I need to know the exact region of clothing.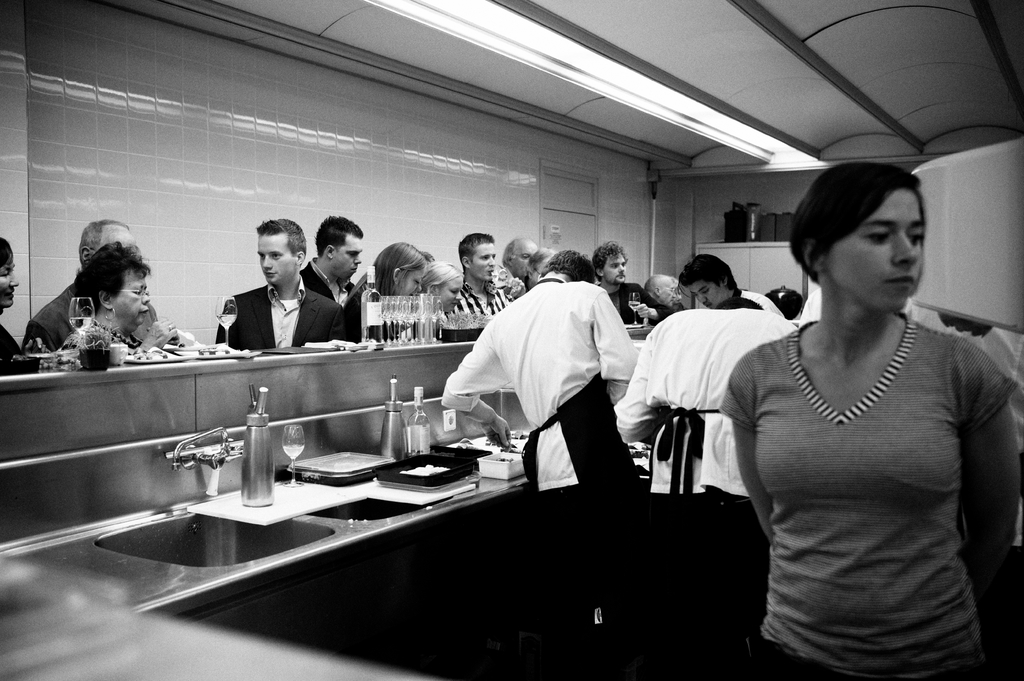
Region: 352,285,423,355.
